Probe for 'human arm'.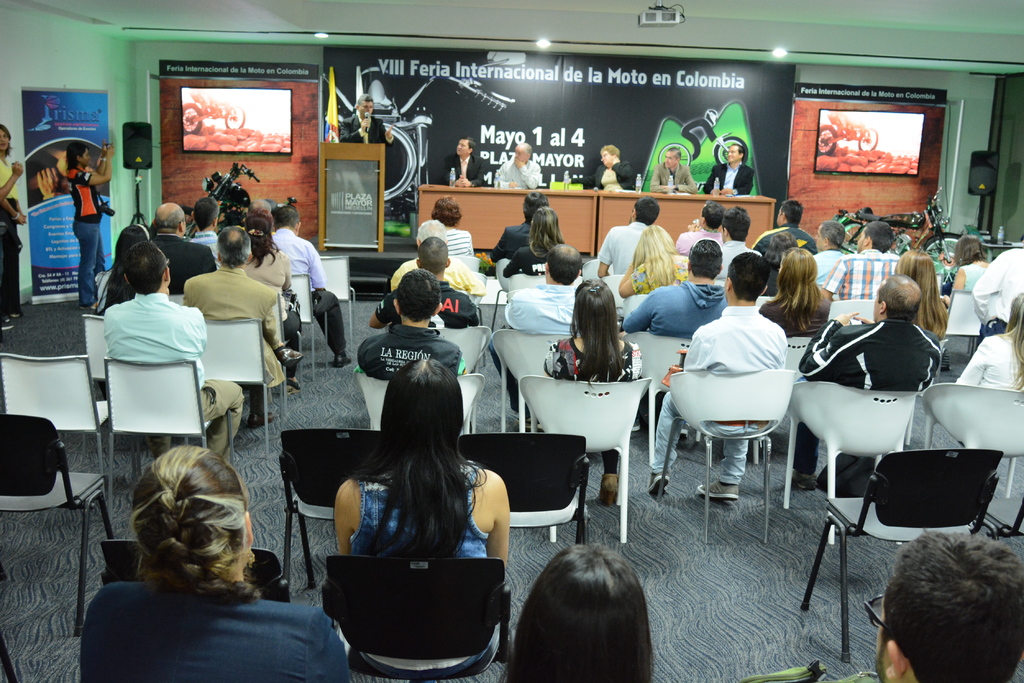
Probe result: [left=490, top=227, right=509, bottom=263].
